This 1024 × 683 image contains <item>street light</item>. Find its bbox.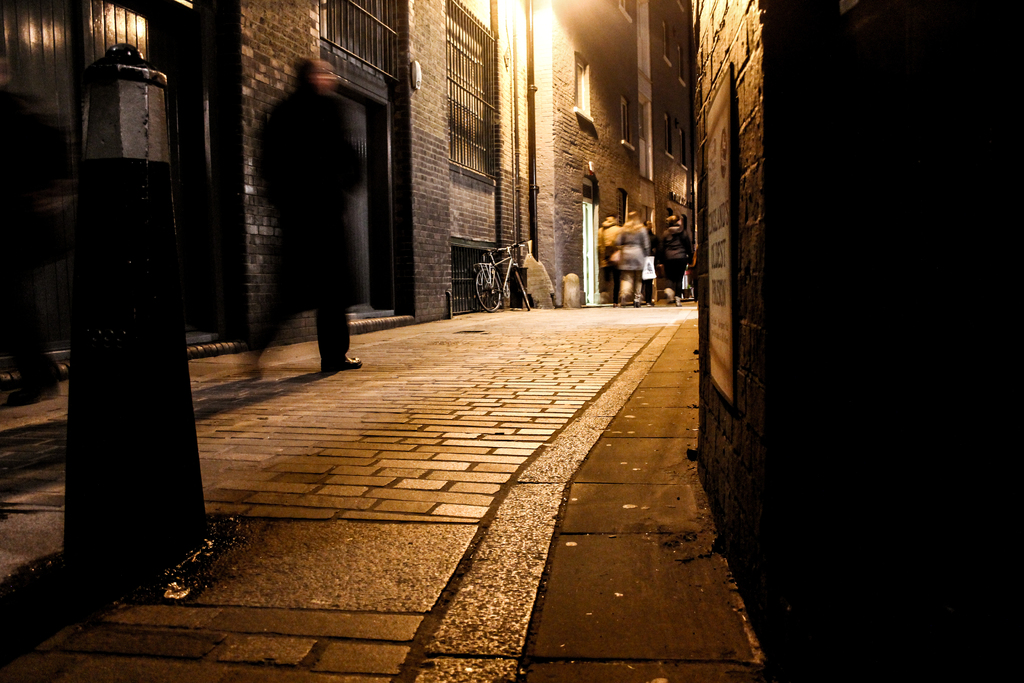
region(521, 0, 540, 268).
